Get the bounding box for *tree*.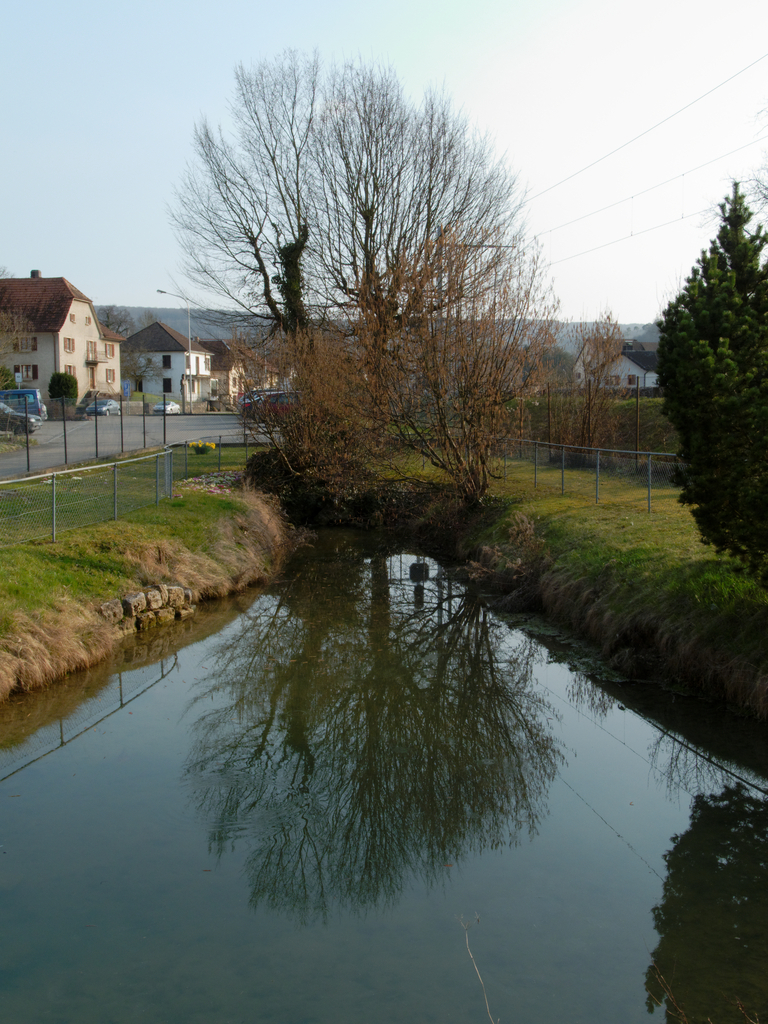
(left=89, top=300, right=139, bottom=343).
